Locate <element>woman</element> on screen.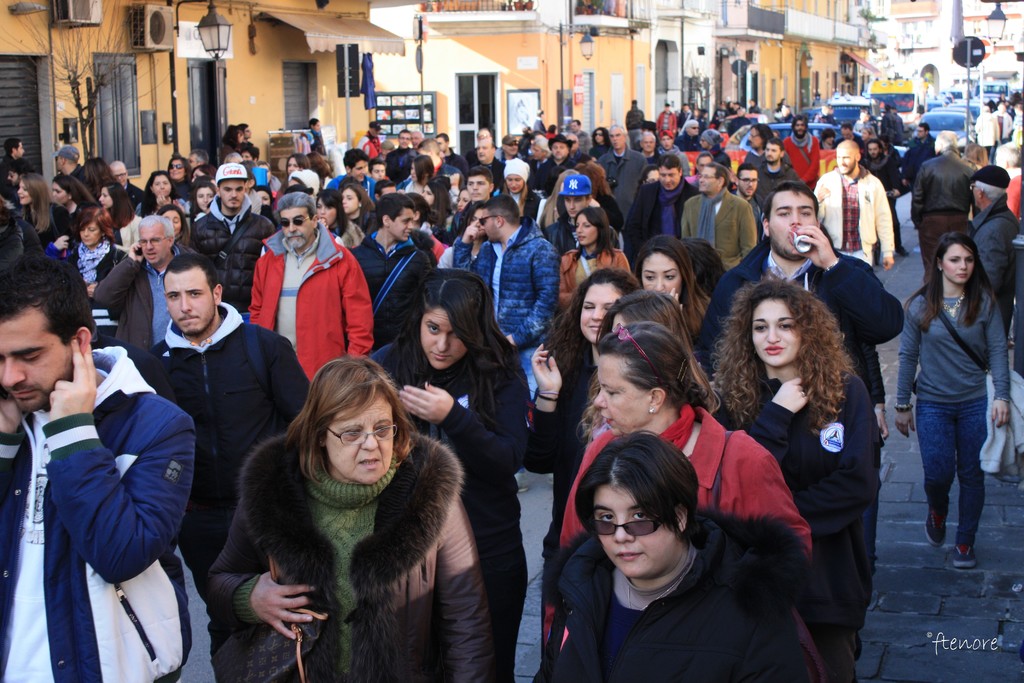
On screen at <bbox>52, 207, 123, 290</bbox>.
